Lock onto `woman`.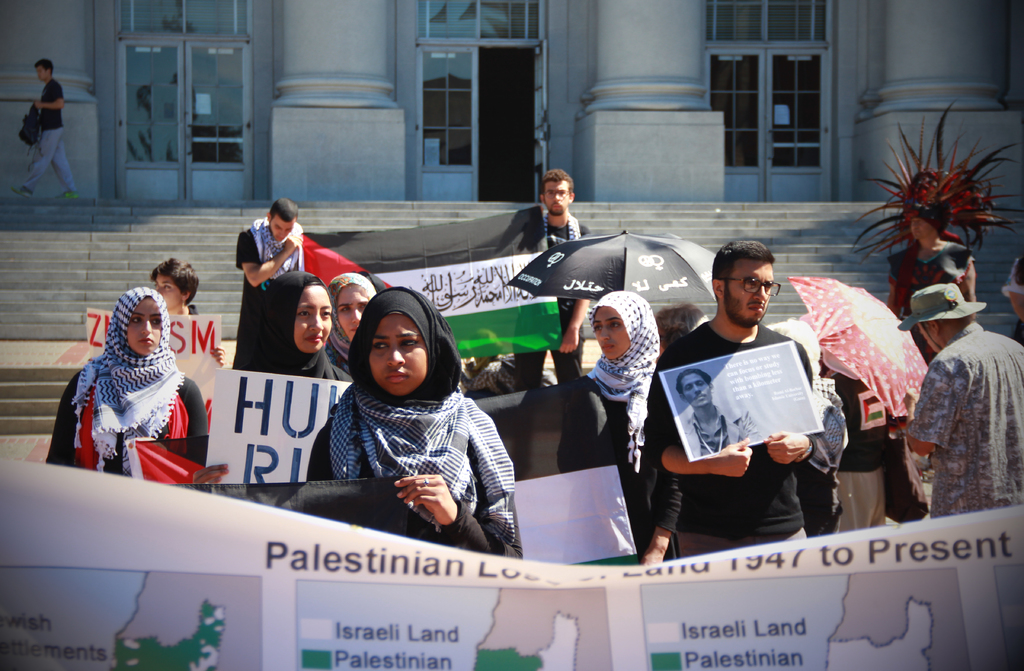
Locked: [left=306, top=284, right=526, bottom=560].
